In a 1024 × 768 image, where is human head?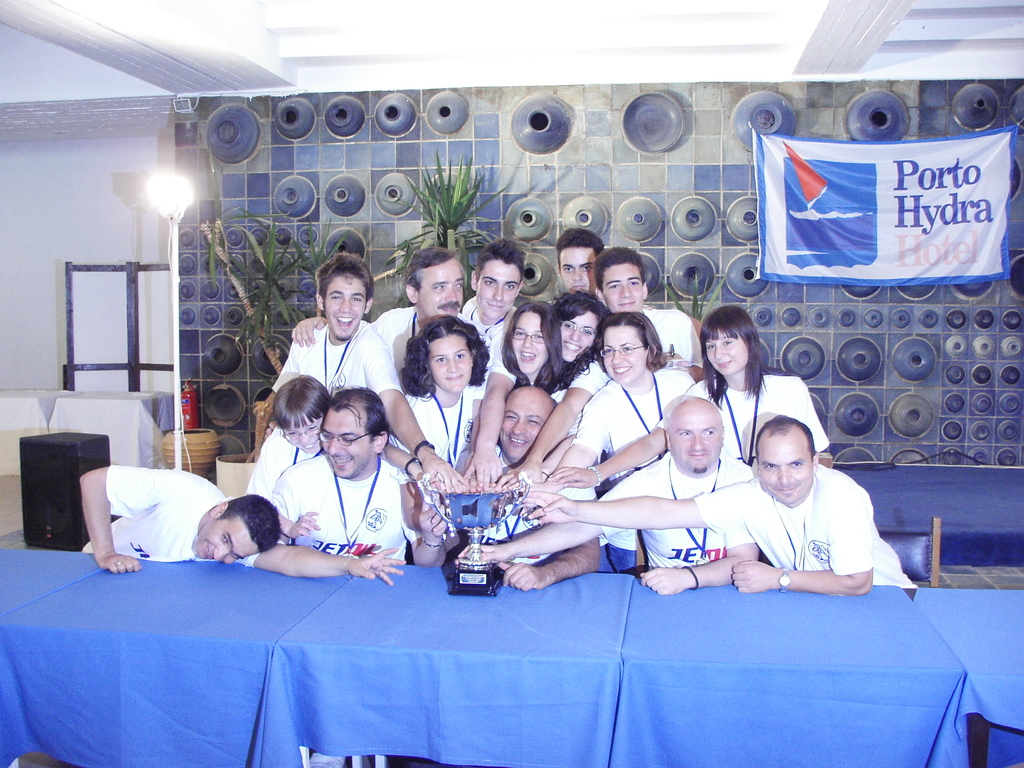
<bbox>556, 227, 607, 296</bbox>.
